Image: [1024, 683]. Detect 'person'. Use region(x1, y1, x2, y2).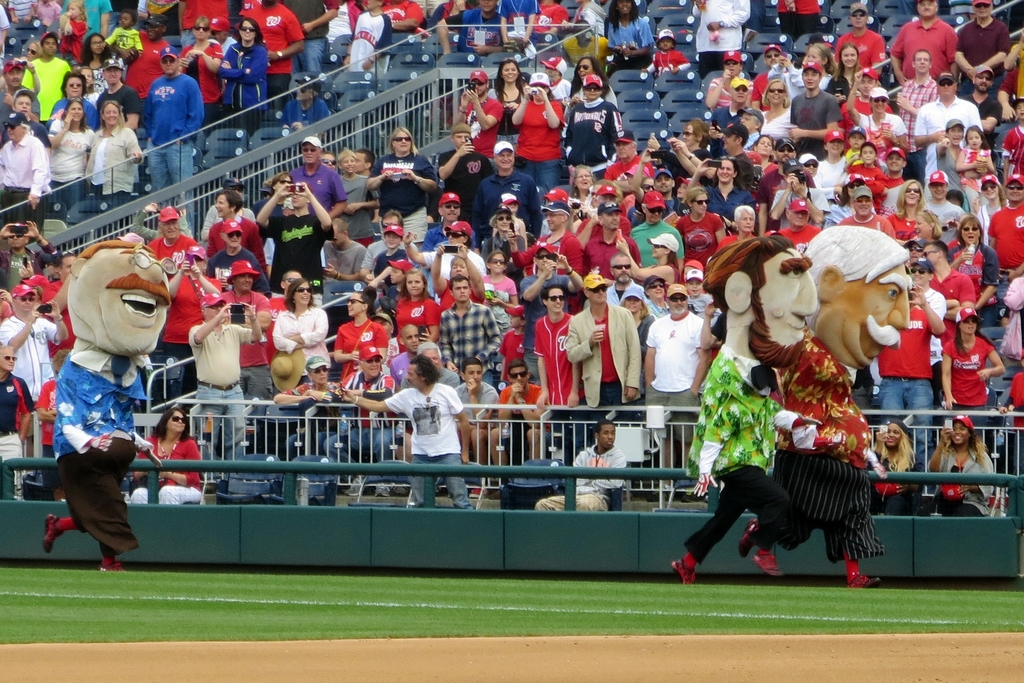
region(484, 361, 549, 484).
